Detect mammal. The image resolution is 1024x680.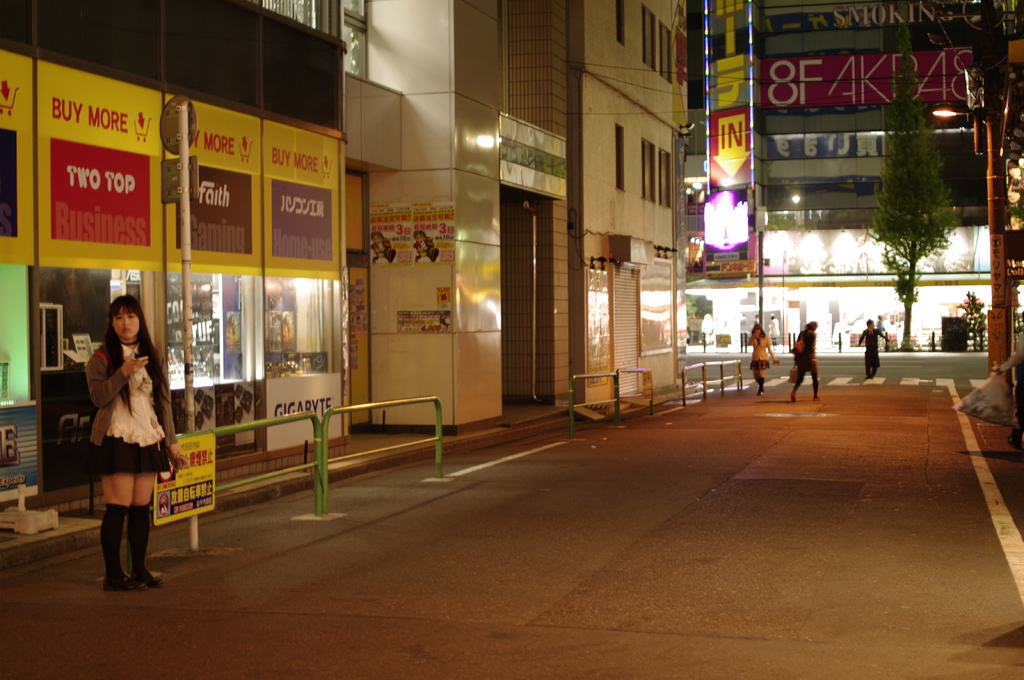
<box>771,316,781,339</box>.
